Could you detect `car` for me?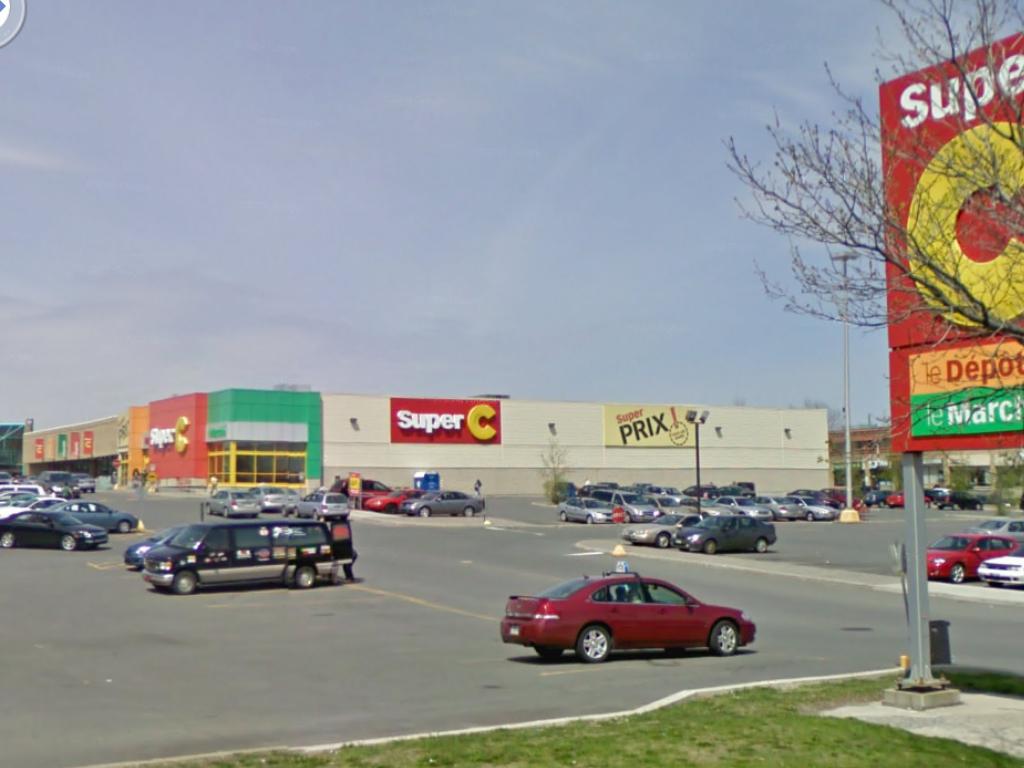
Detection result: box(886, 485, 901, 516).
